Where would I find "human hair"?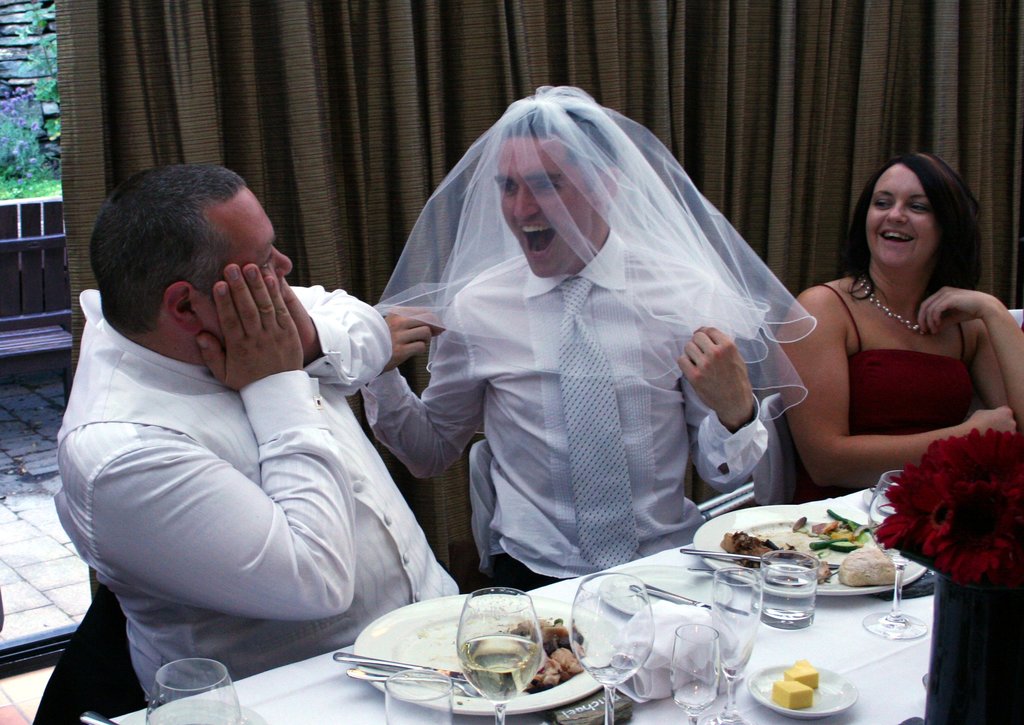
At (left=836, top=148, right=989, bottom=328).
